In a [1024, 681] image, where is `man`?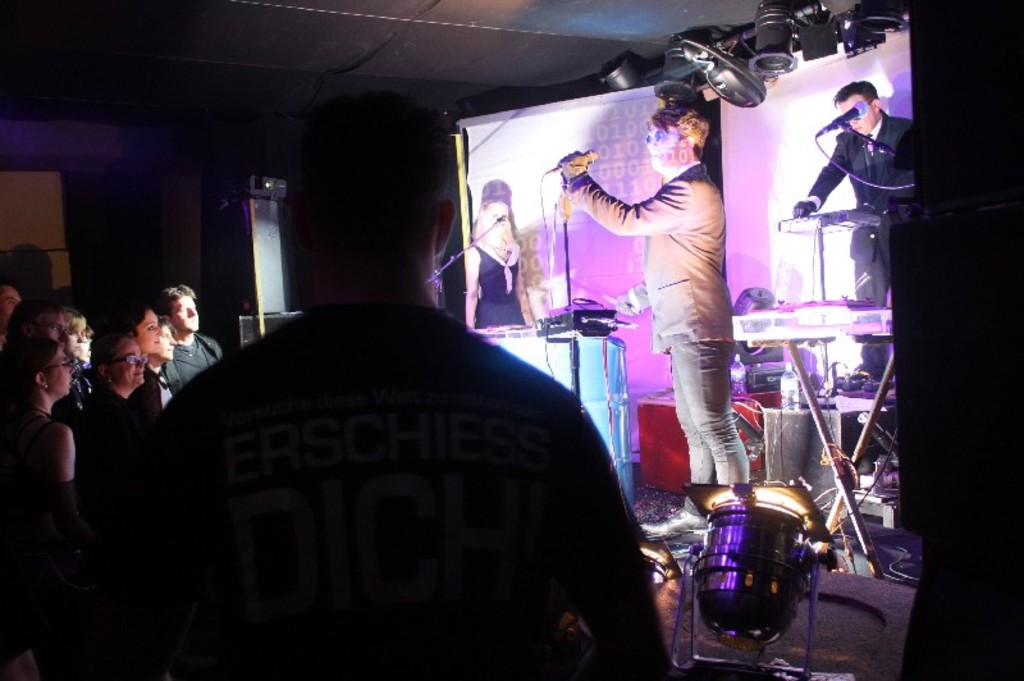
crop(10, 289, 131, 447).
